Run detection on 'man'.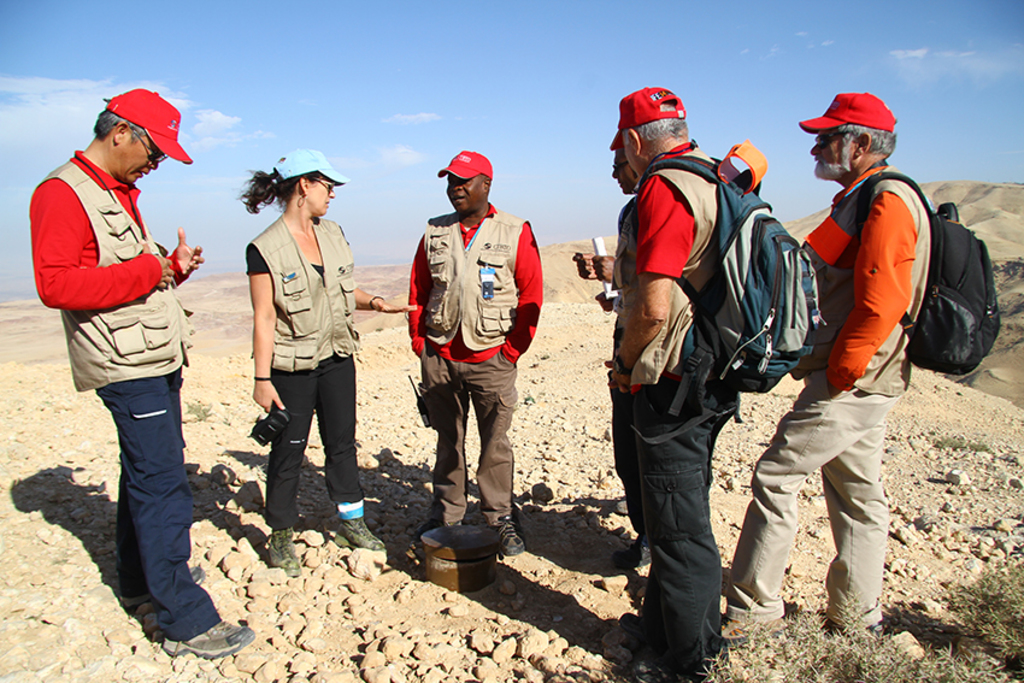
Result: bbox=(46, 99, 219, 638).
